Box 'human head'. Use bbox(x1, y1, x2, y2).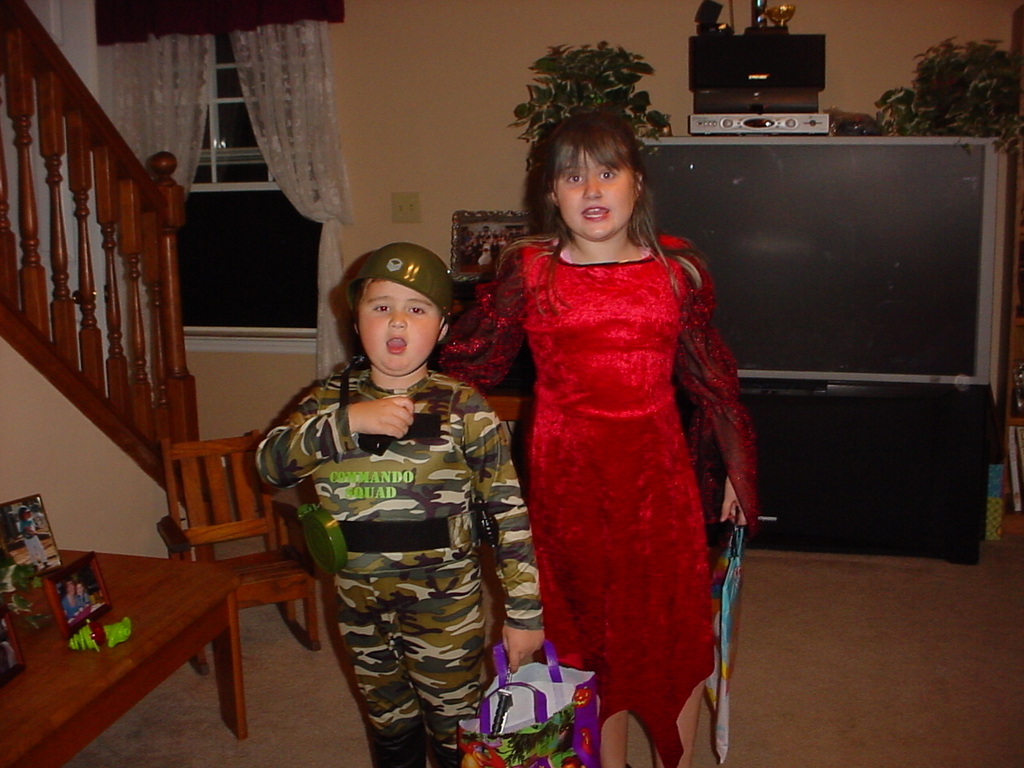
bbox(350, 242, 451, 377).
